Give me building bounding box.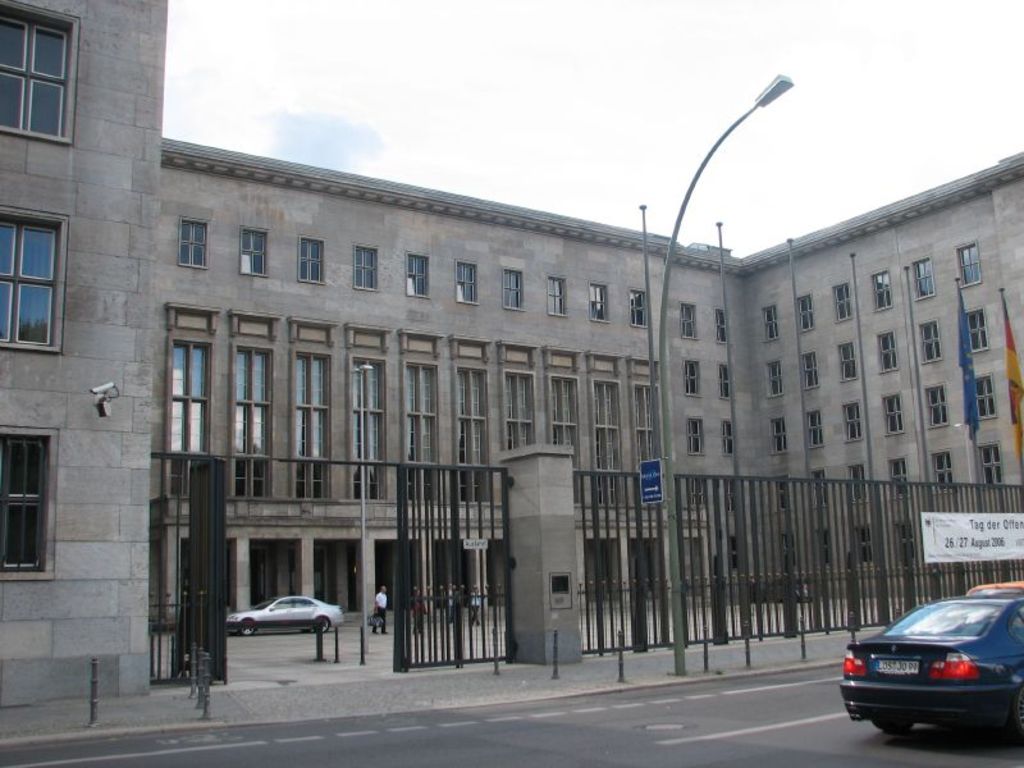
(0, 0, 1023, 705).
